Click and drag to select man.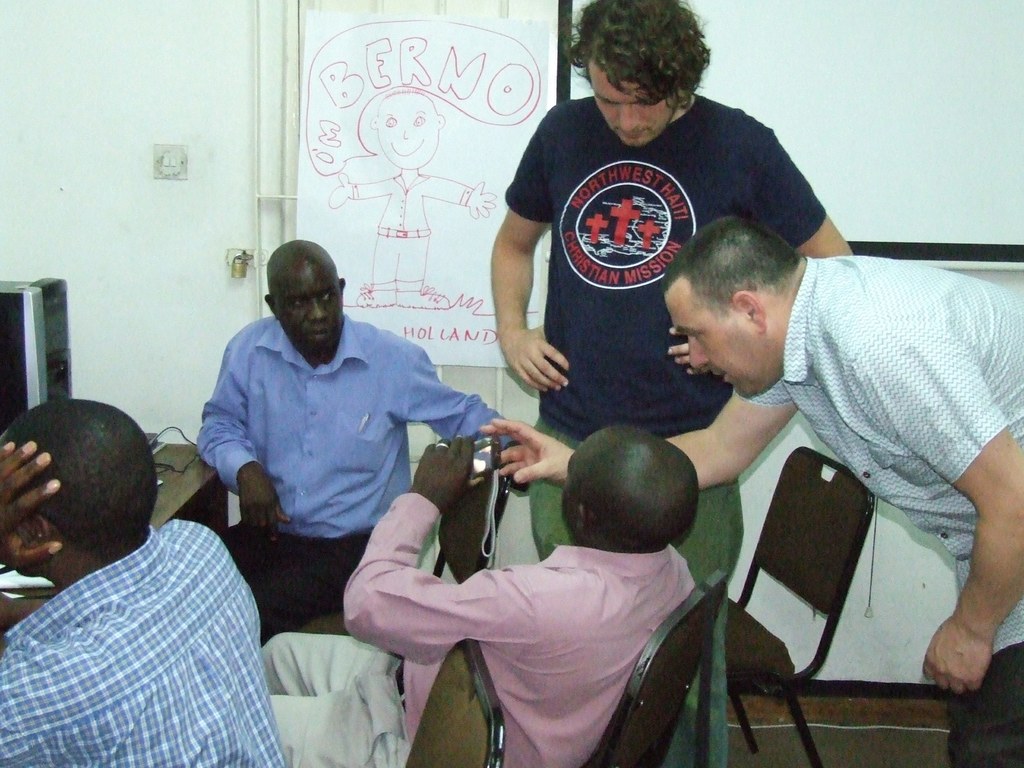
Selection: <region>0, 374, 307, 752</region>.
